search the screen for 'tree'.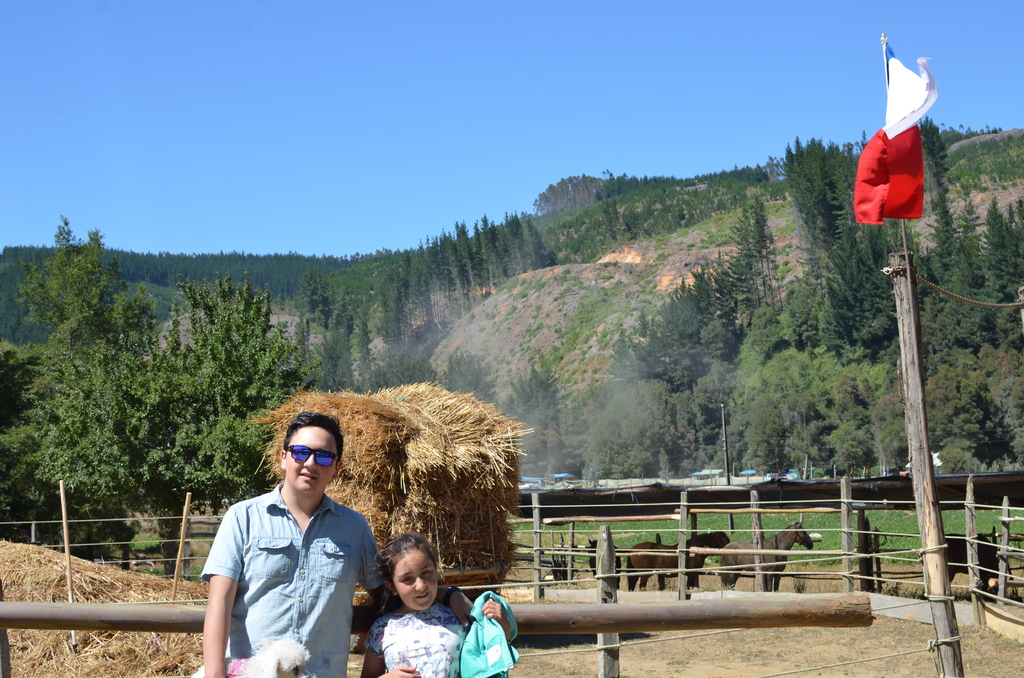
Found at {"x1": 496, "y1": 367, "x2": 572, "y2": 479}.
